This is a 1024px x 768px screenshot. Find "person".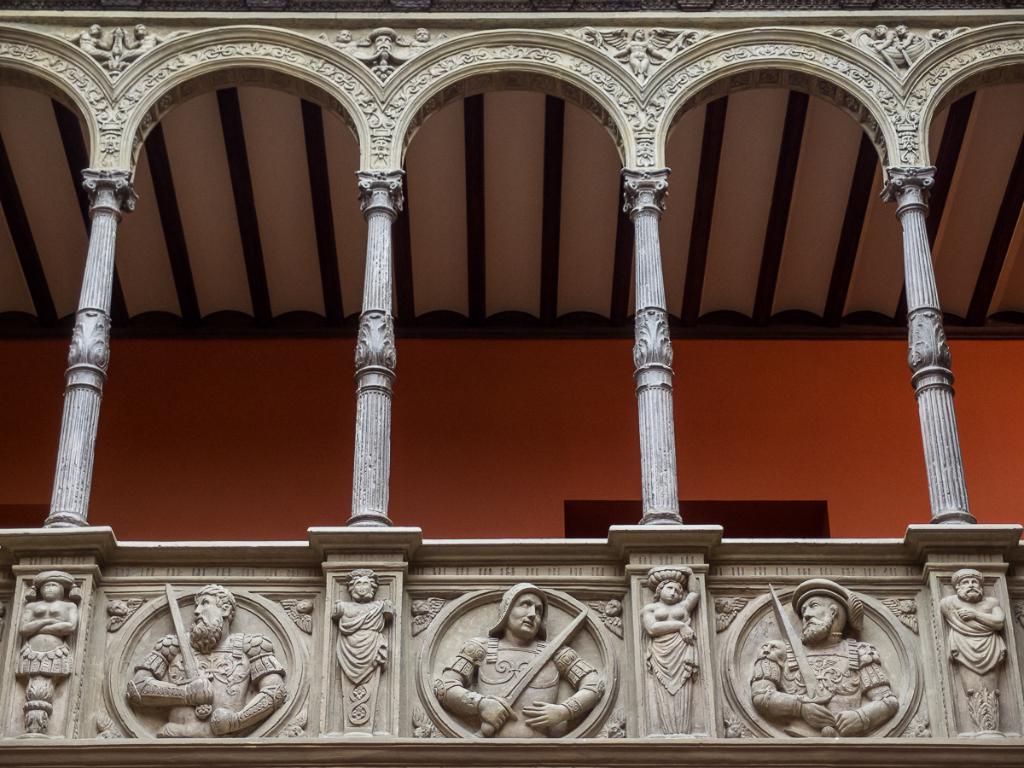
Bounding box: detection(890, 23, 920, 46).
